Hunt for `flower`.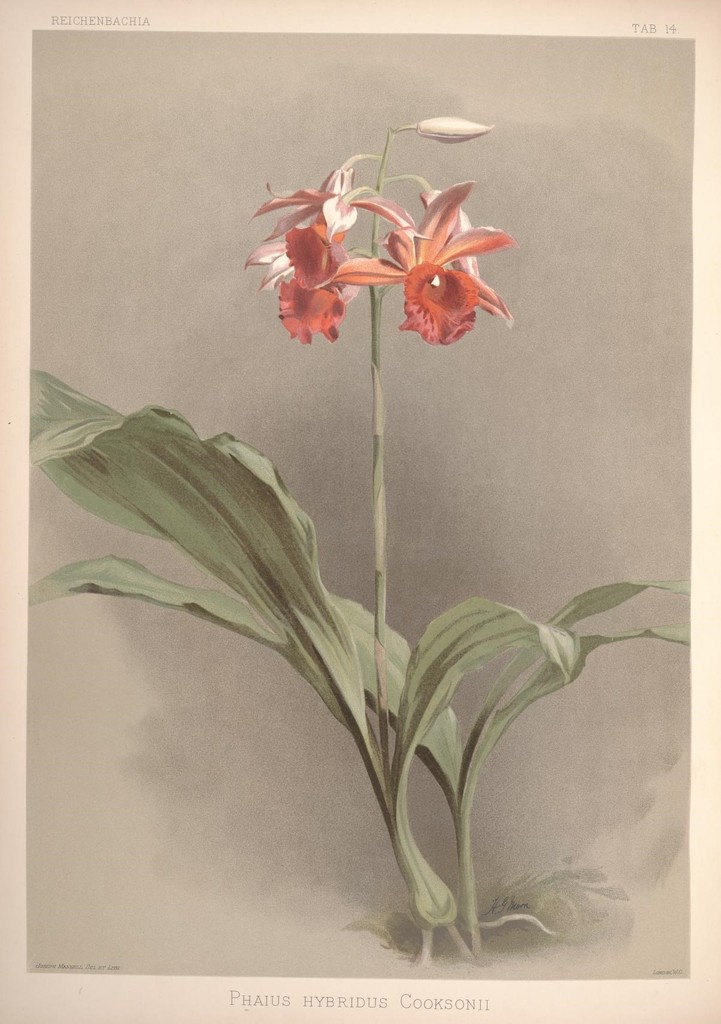
Hunted down at box=[416, 109, 492, 141].
